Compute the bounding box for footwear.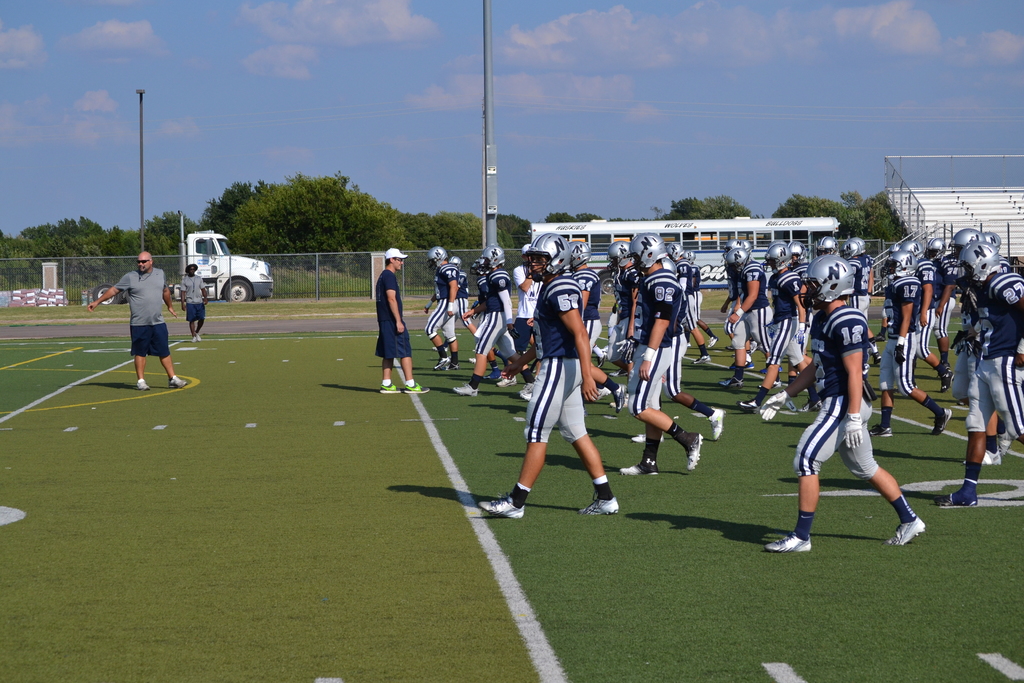
{"x1": 497, "y1": 376, "x2": 515, "y2": 386}.
